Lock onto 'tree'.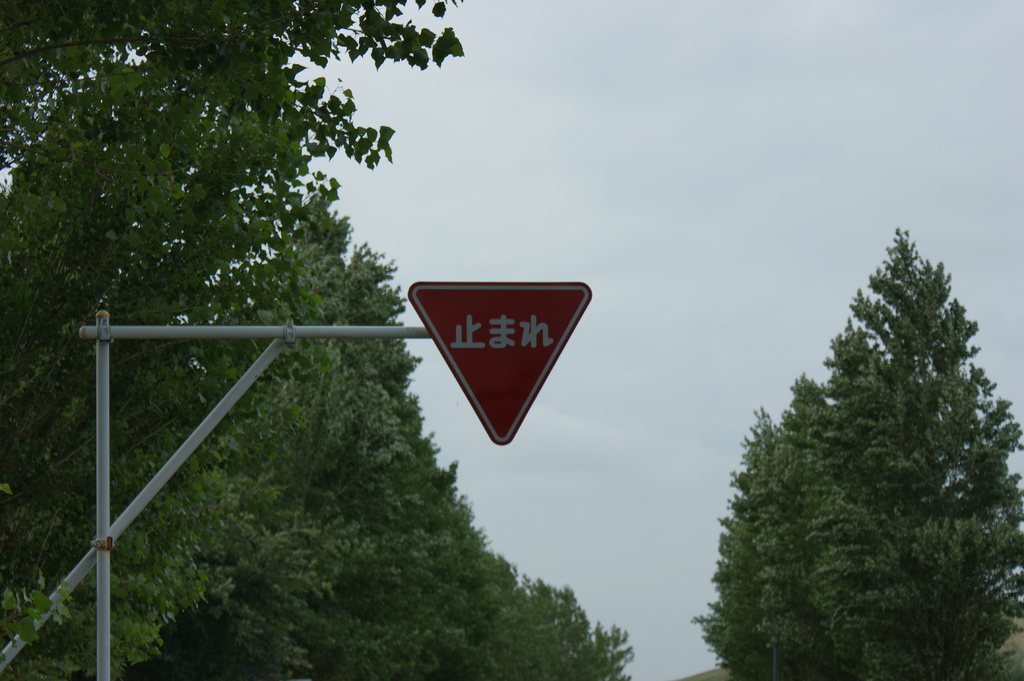
Locked: [684, 228, 1023, 672].
